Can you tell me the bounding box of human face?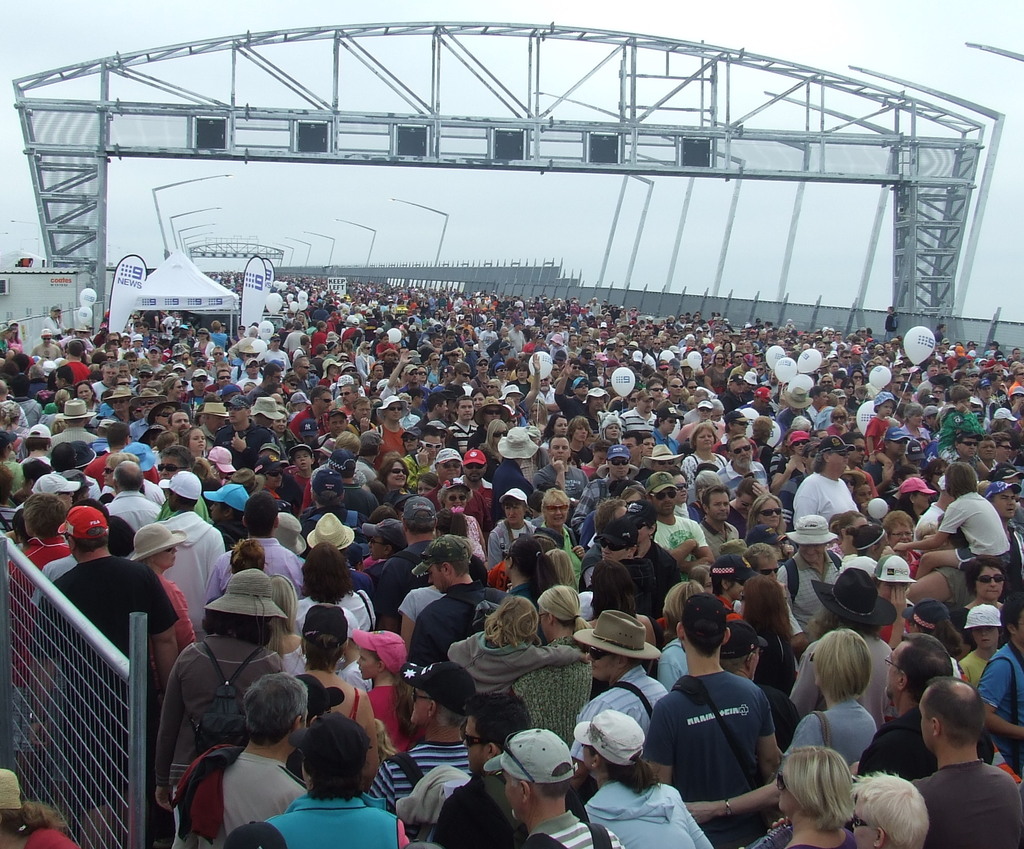
detection(458, 371, 469, 383).
